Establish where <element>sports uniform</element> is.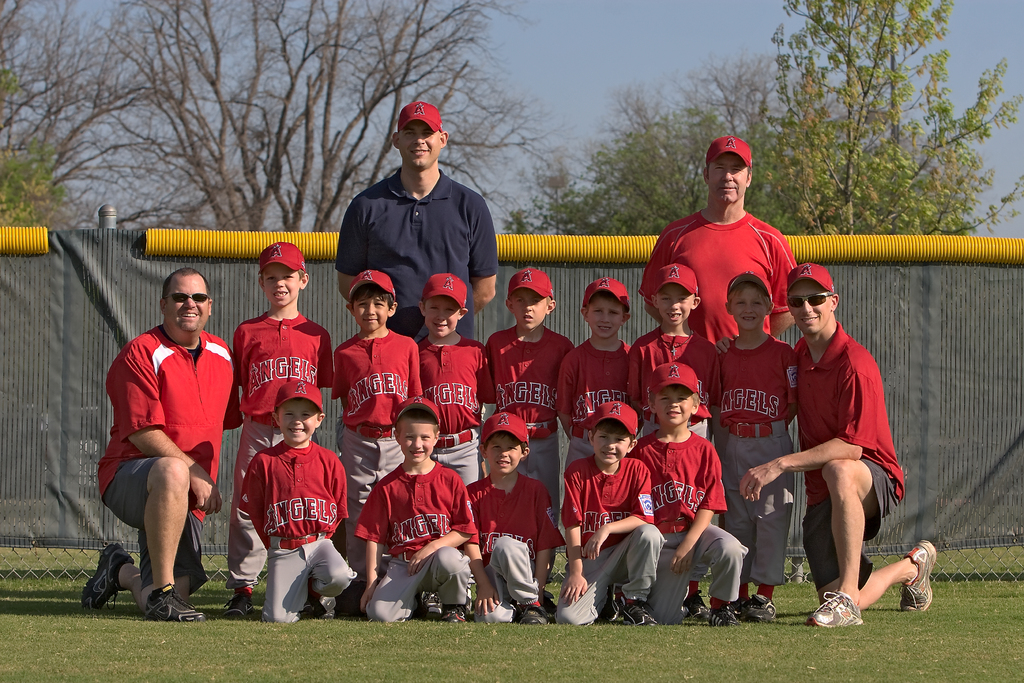
Established at rect(634, 133, 804, 343).
